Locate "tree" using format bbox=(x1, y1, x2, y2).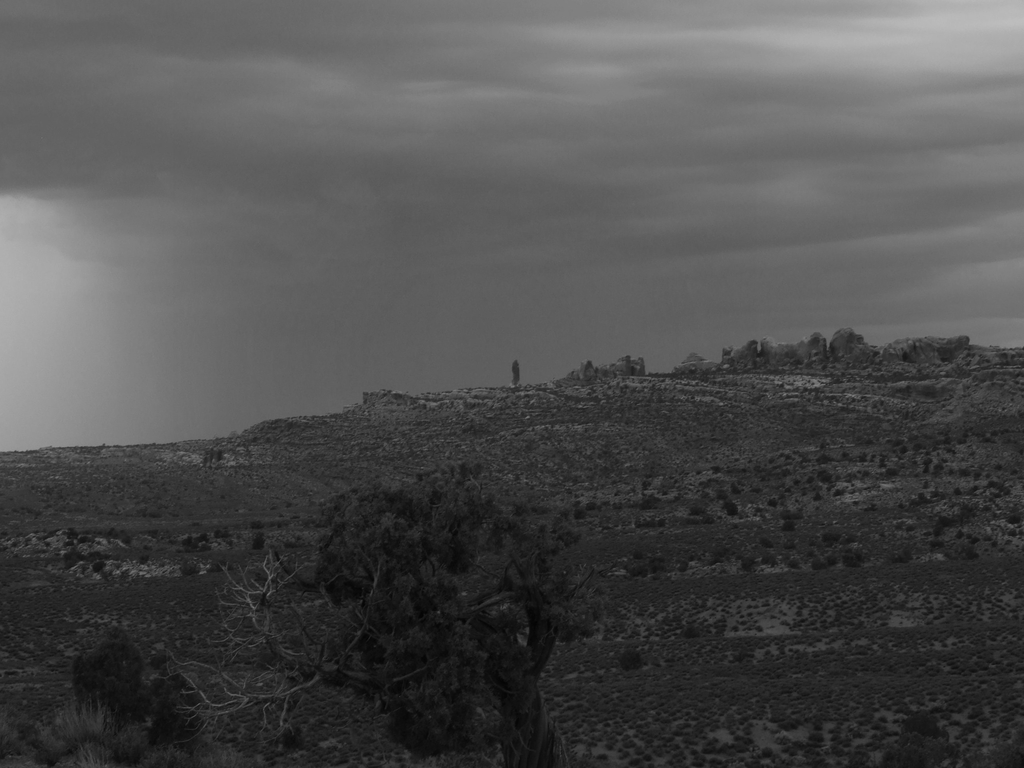
bbox=(808, 474, 815, 483).
